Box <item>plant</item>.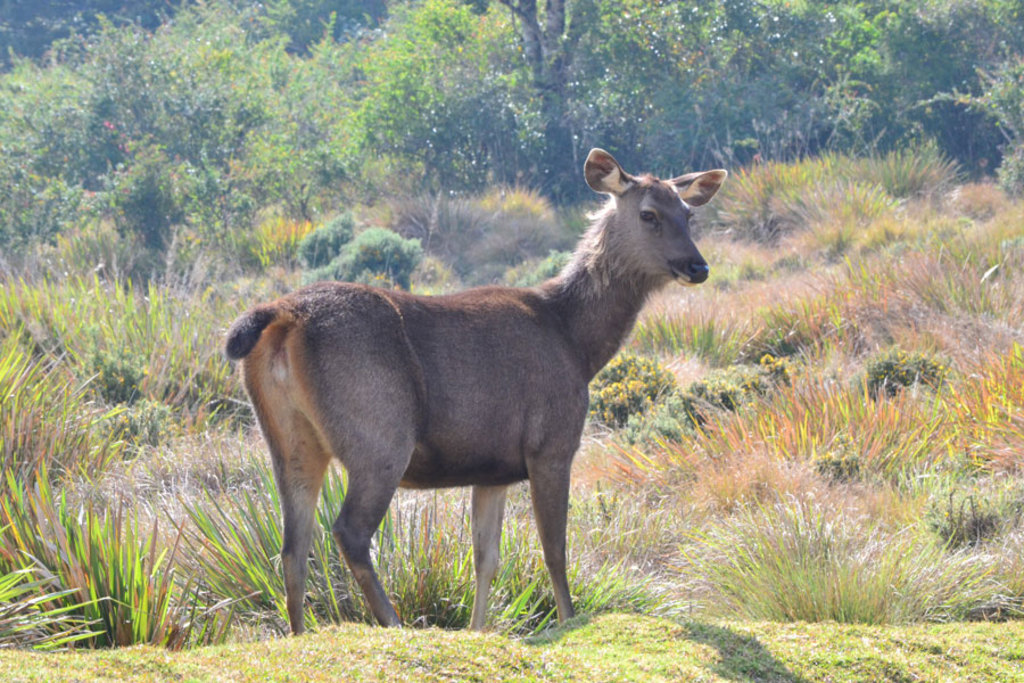
l=612, t=386, r=750, b=456.
